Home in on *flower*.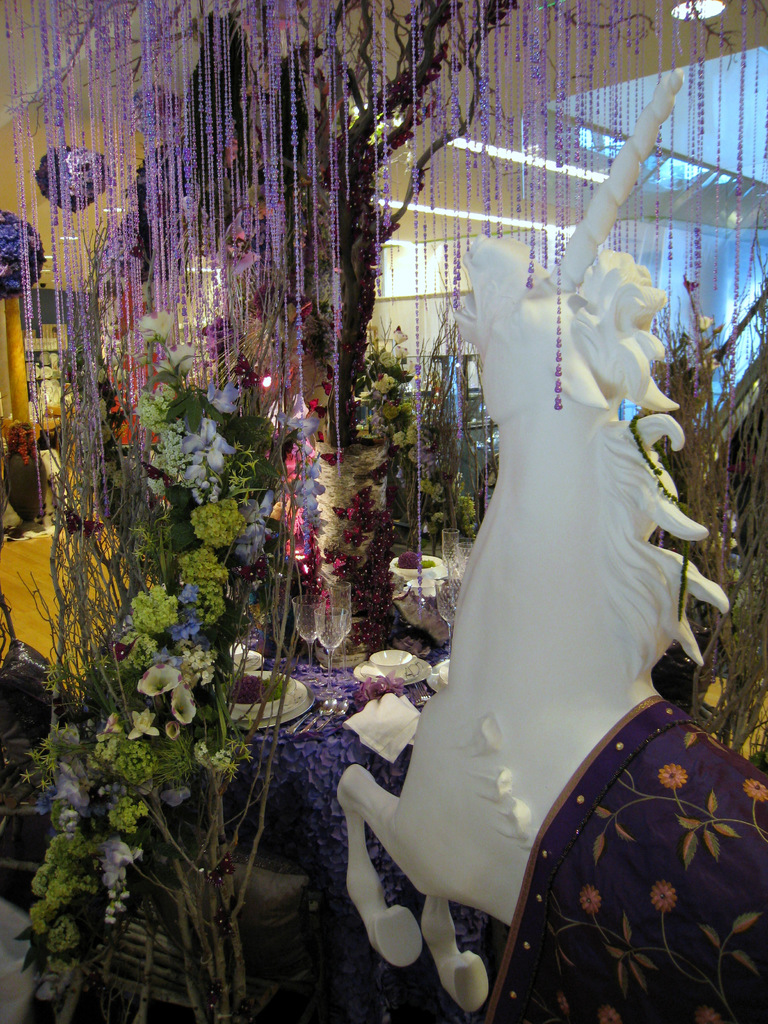
Homed in at pyautogui.locateOnScreen(8, 423, 41, 463).
